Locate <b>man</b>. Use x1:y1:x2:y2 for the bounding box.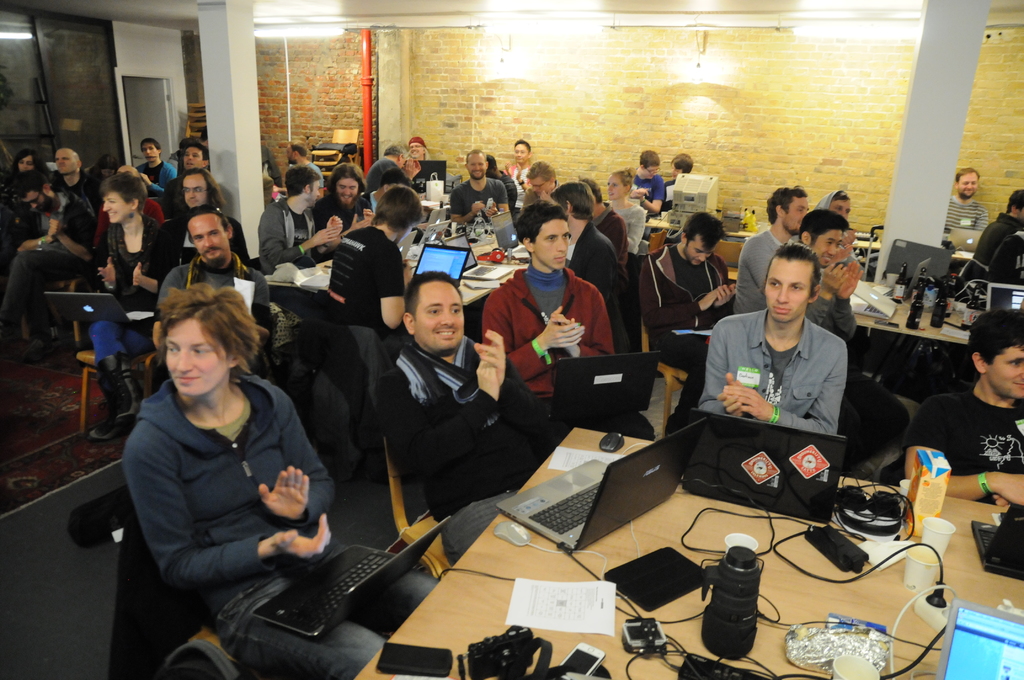
733:186:812:318.
